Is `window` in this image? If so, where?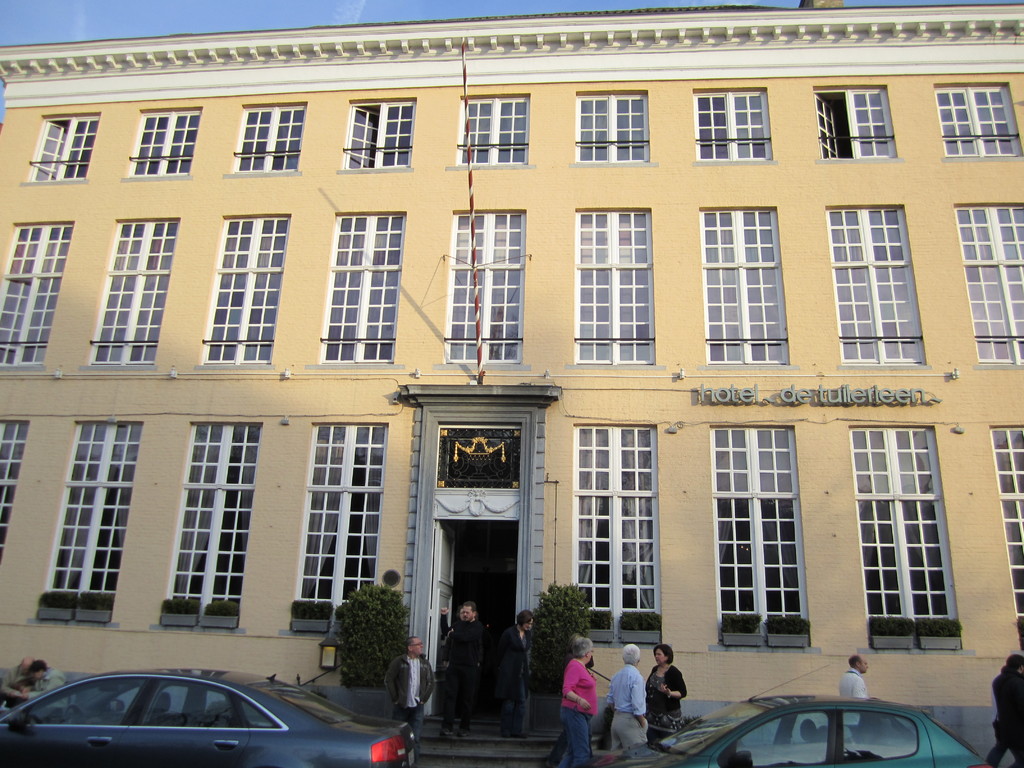
Yes, at 329 212 399 364.
